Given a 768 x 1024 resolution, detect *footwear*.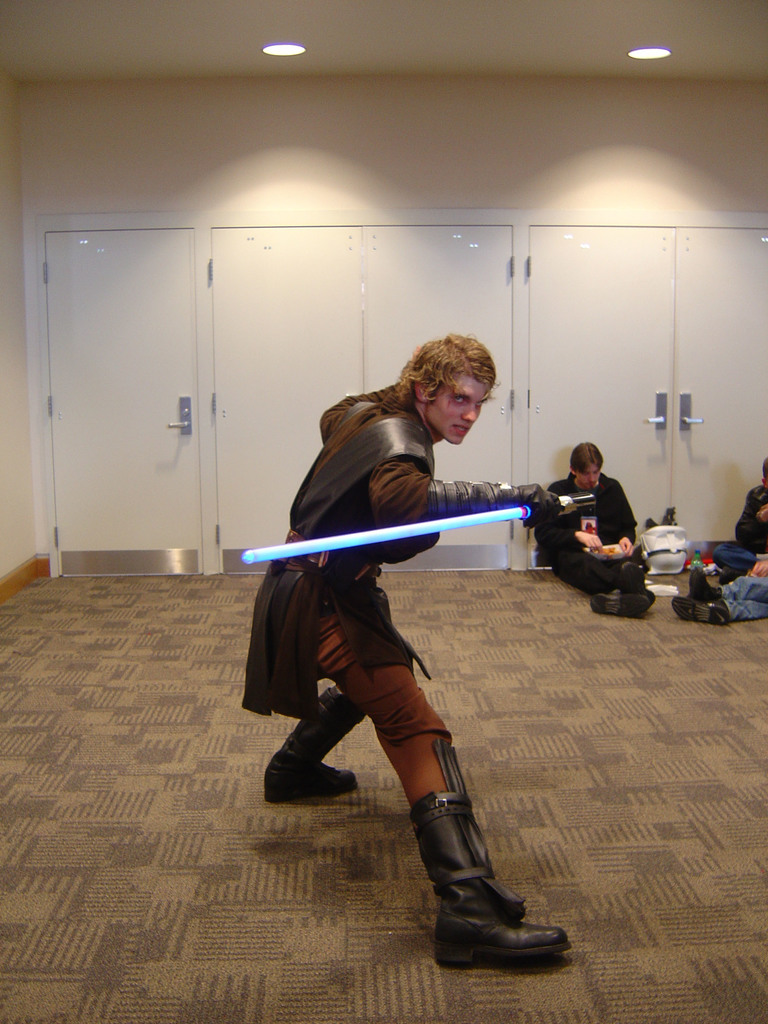
[left=623, top=561, right=660, bottom=602].
